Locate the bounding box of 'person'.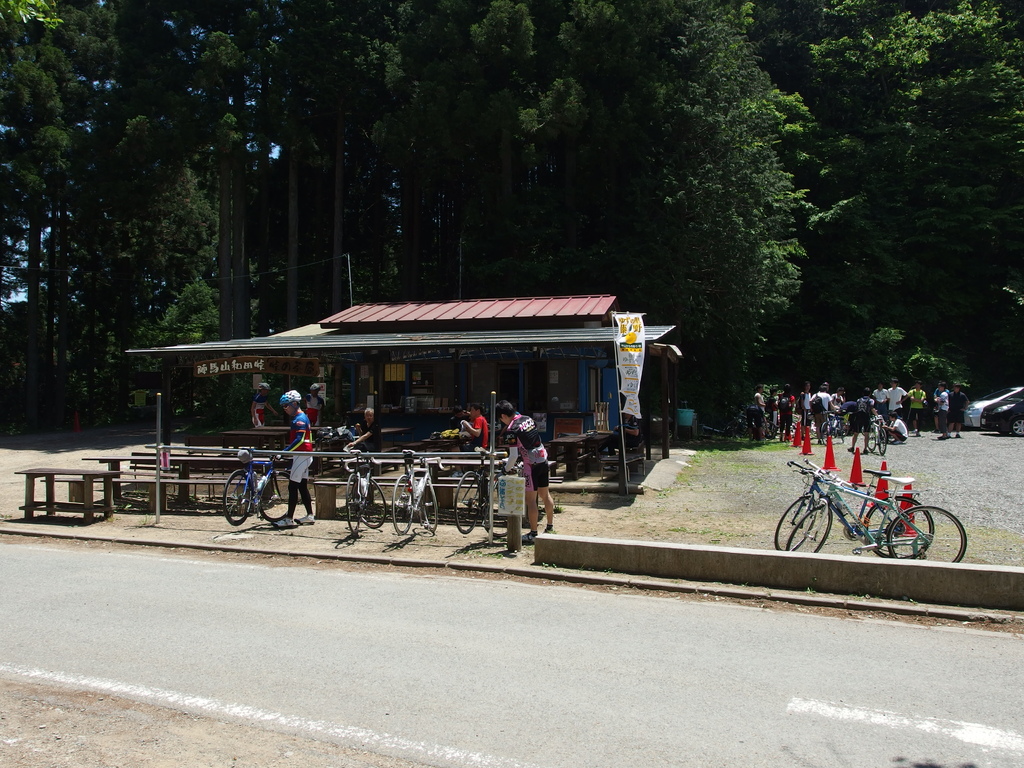
Bounding box: x1=811, y1=383, x2=831, y2=441.
